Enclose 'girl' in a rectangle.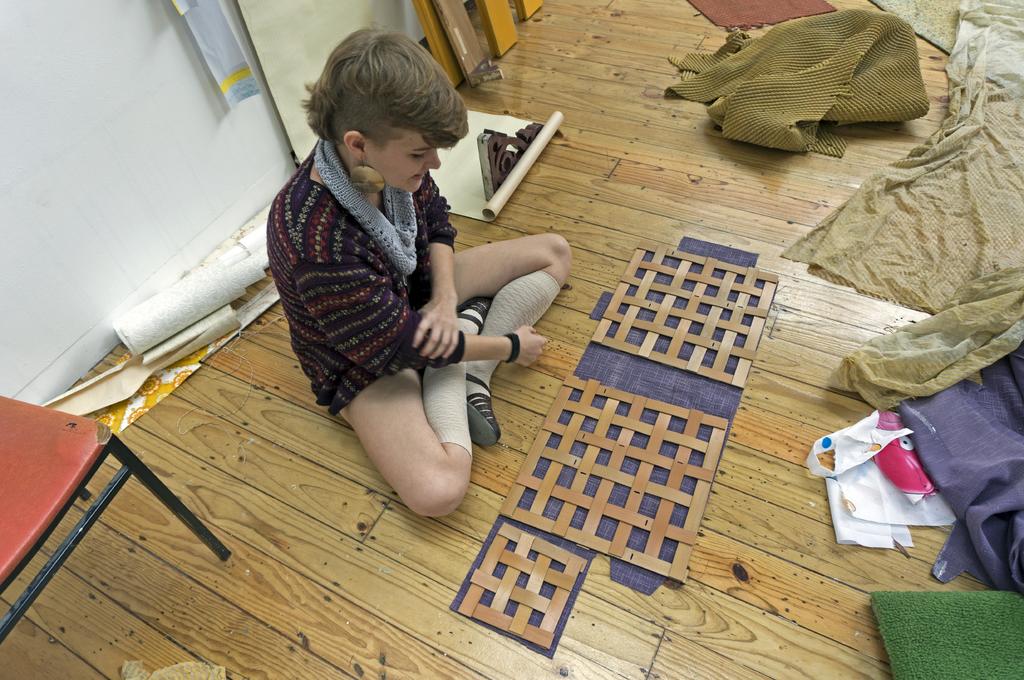
locate(263, 22, 573, 516).
